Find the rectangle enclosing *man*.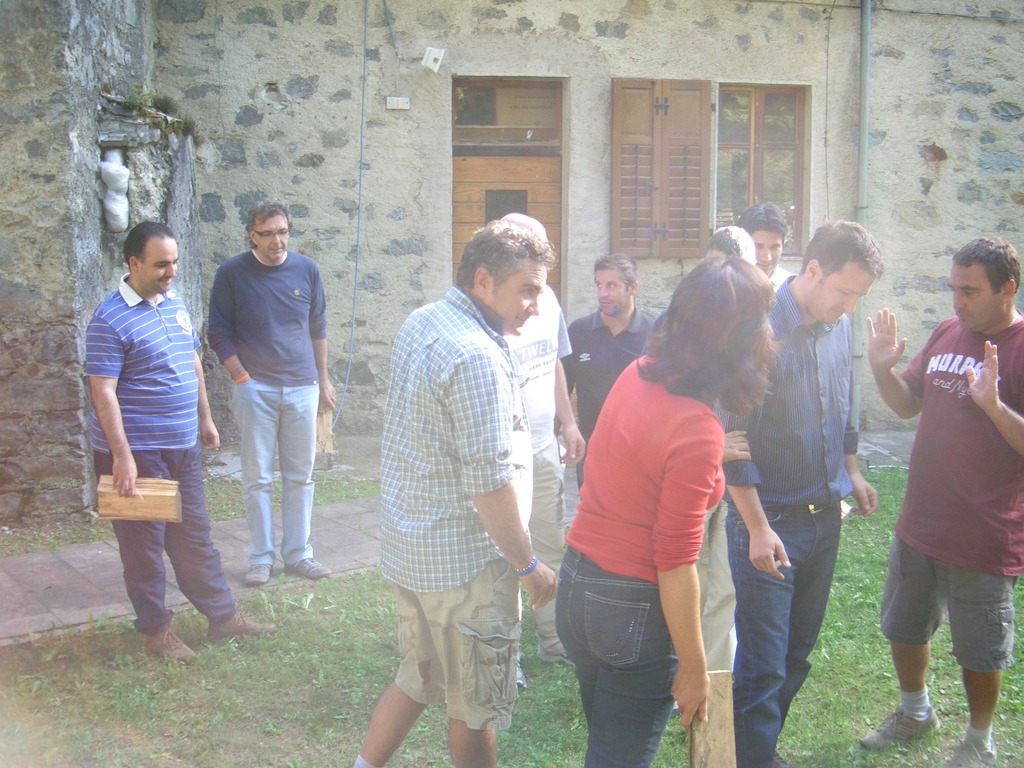
pyautogui.locateOnScreen(867, 234, 1023, 767).
